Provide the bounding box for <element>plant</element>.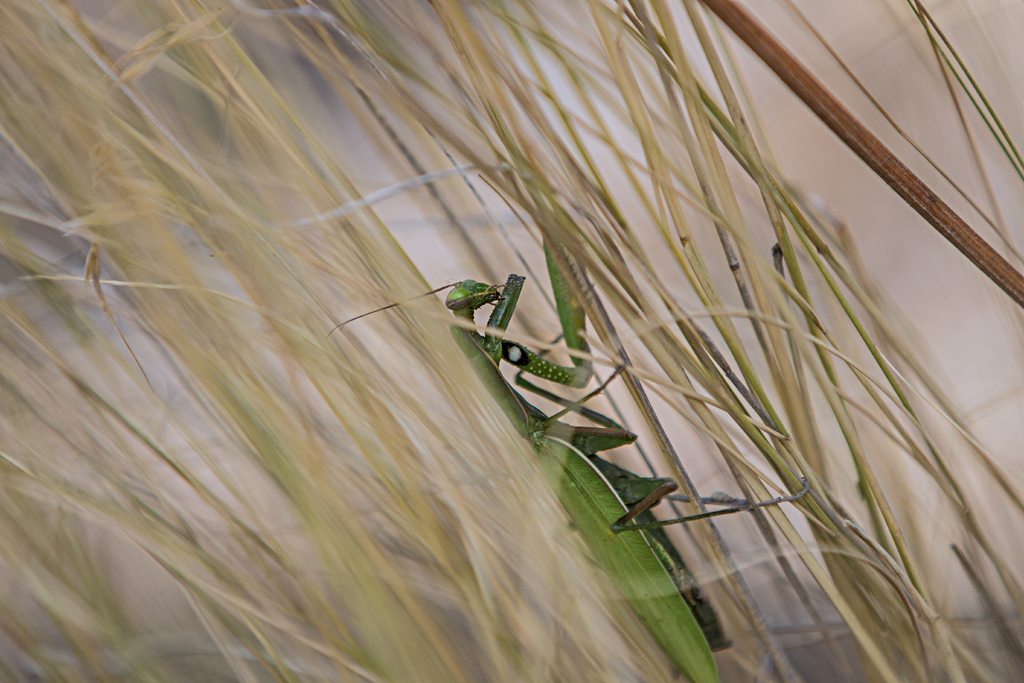
pyautogui.locateOnScreen(0, 15, 1023, 628).
